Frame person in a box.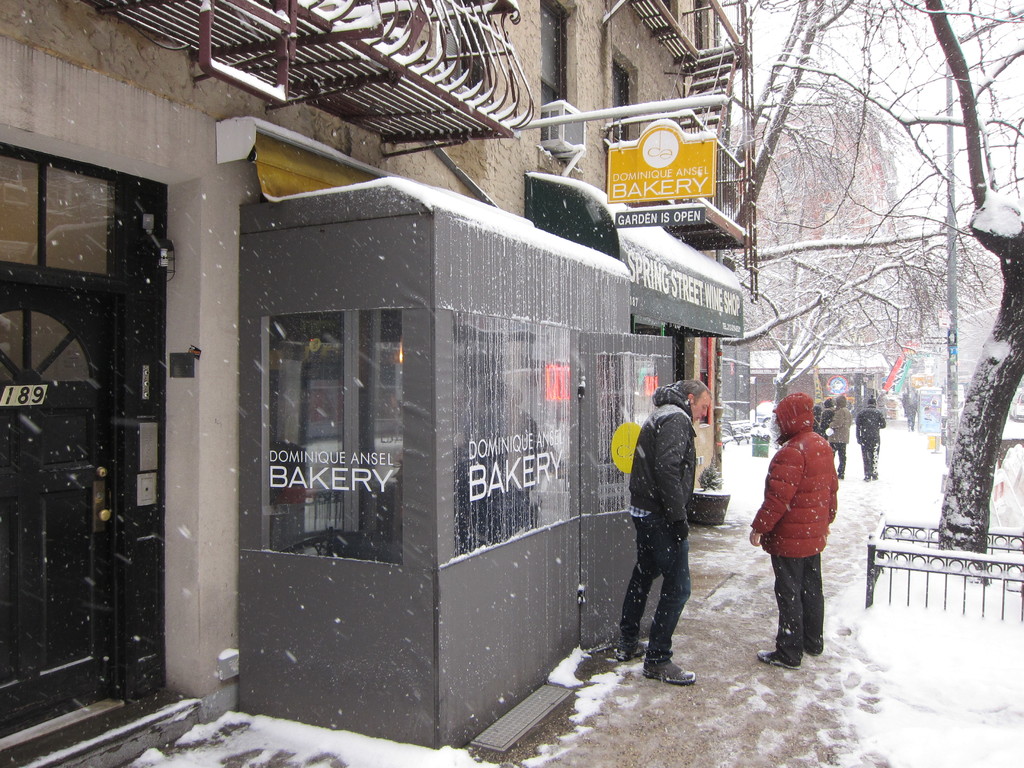
[left=748, top=391, right=837, bottom=669].
